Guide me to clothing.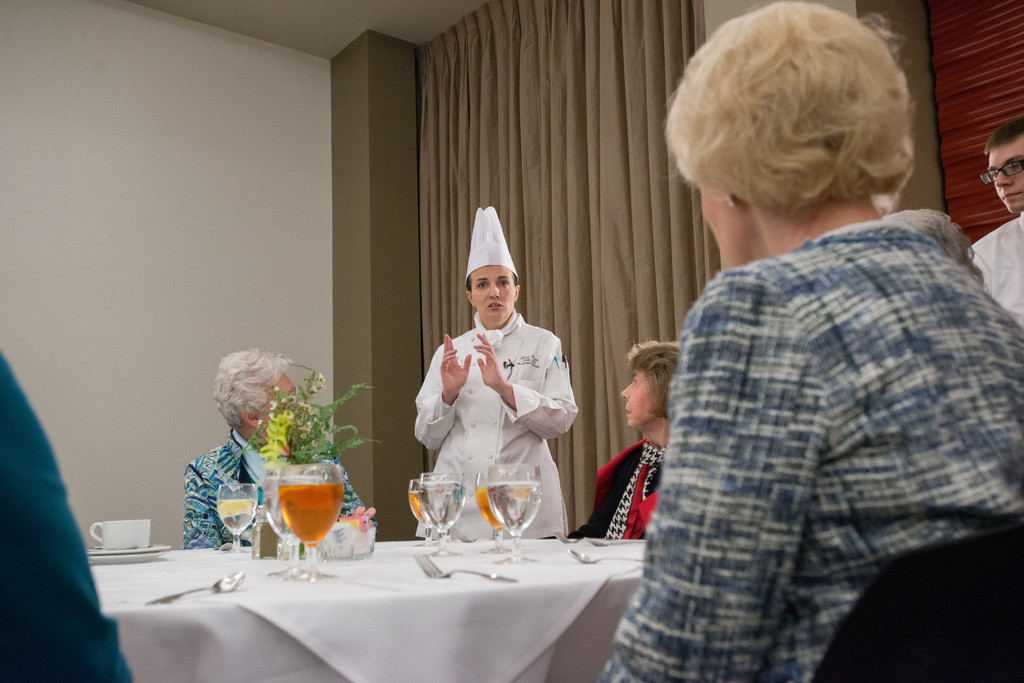
Guidance: pyautogui.locateOnScreen(0, 353, 132, 682).
